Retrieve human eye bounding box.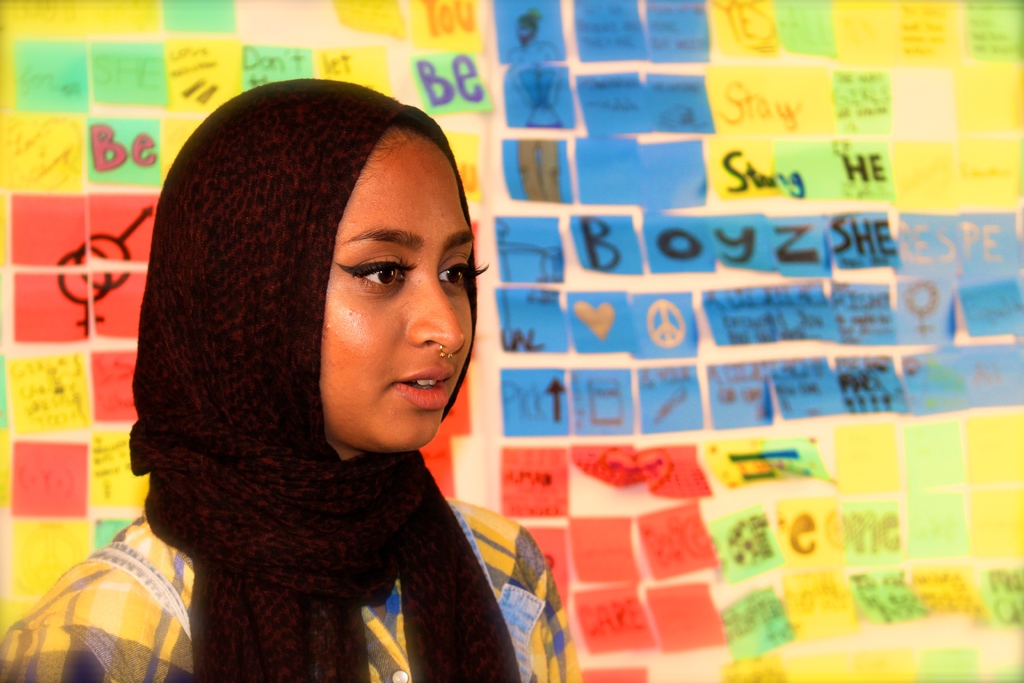
Bounding box: rect(436, 254, 489, 293).
